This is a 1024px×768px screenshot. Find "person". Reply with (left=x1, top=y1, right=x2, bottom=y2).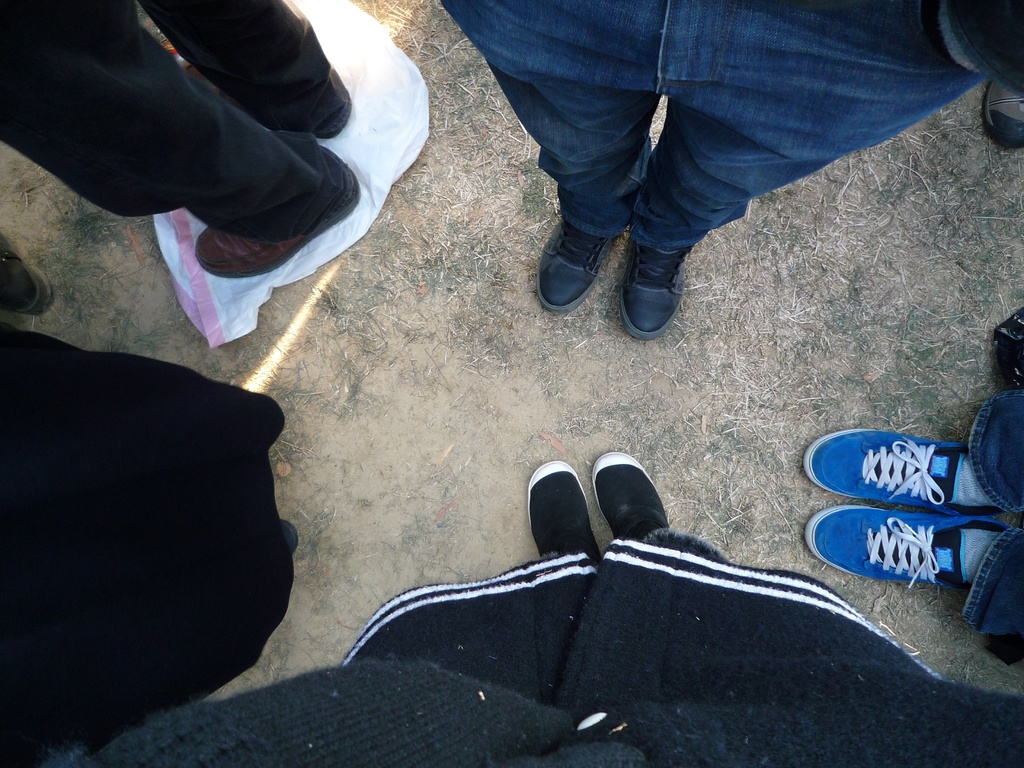
(left=84, top=451, right=1023, bottom=767).
